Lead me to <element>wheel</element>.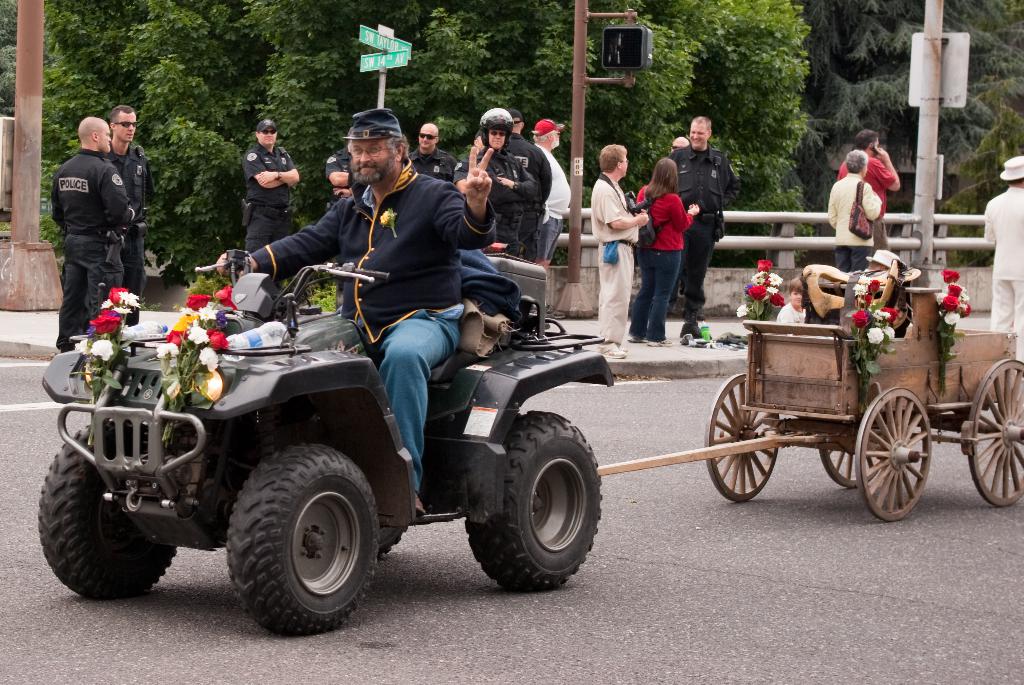
Lead to box=[707, 372, 786, 500].
